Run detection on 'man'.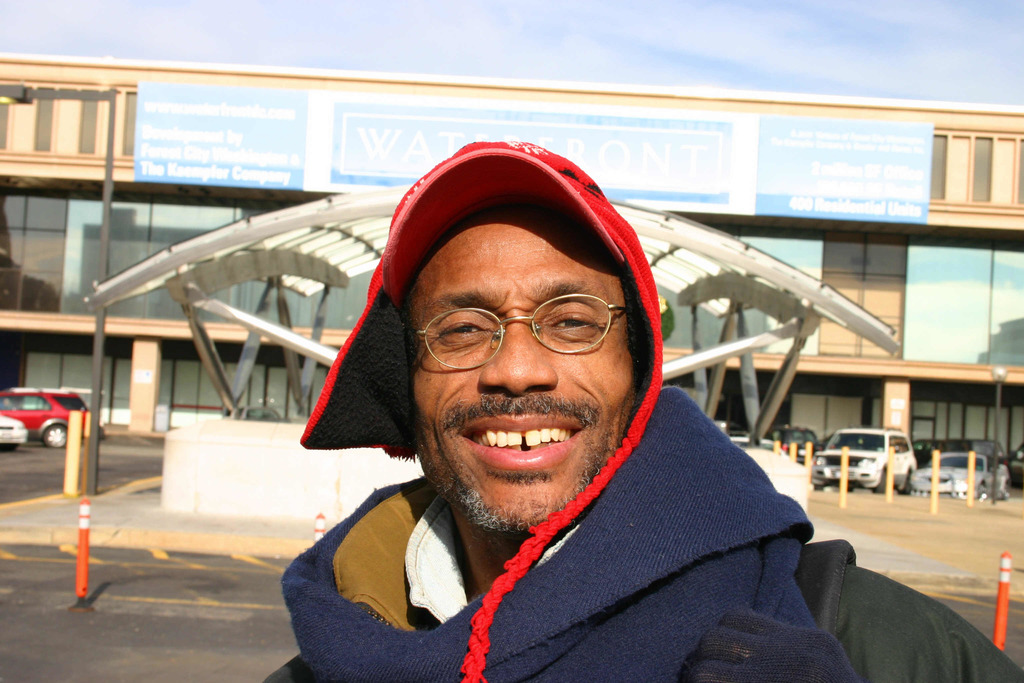
Result: left=251, top=152, right=899, bottom=676.
